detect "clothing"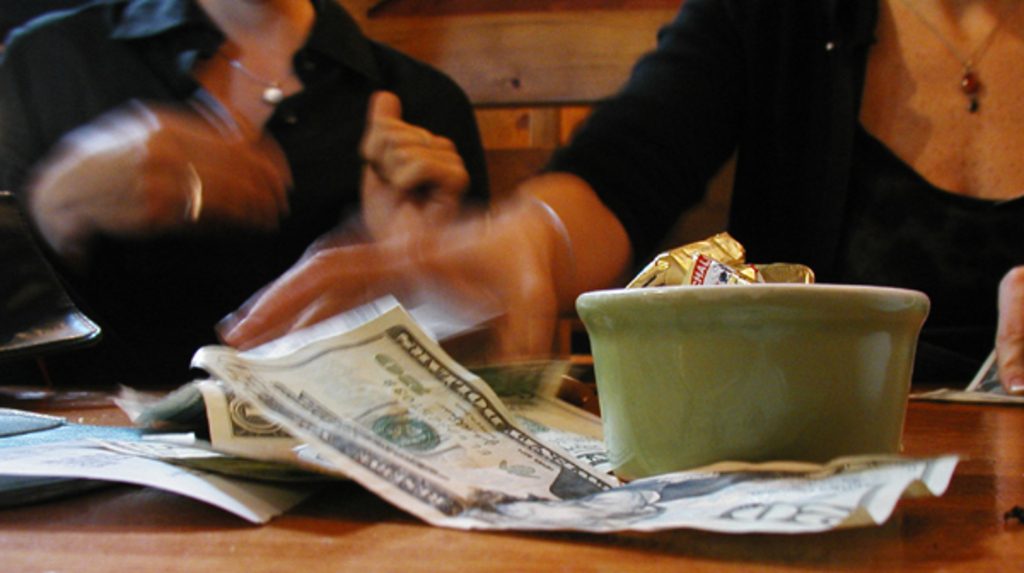
crop(532, 0, 1022, 399)
